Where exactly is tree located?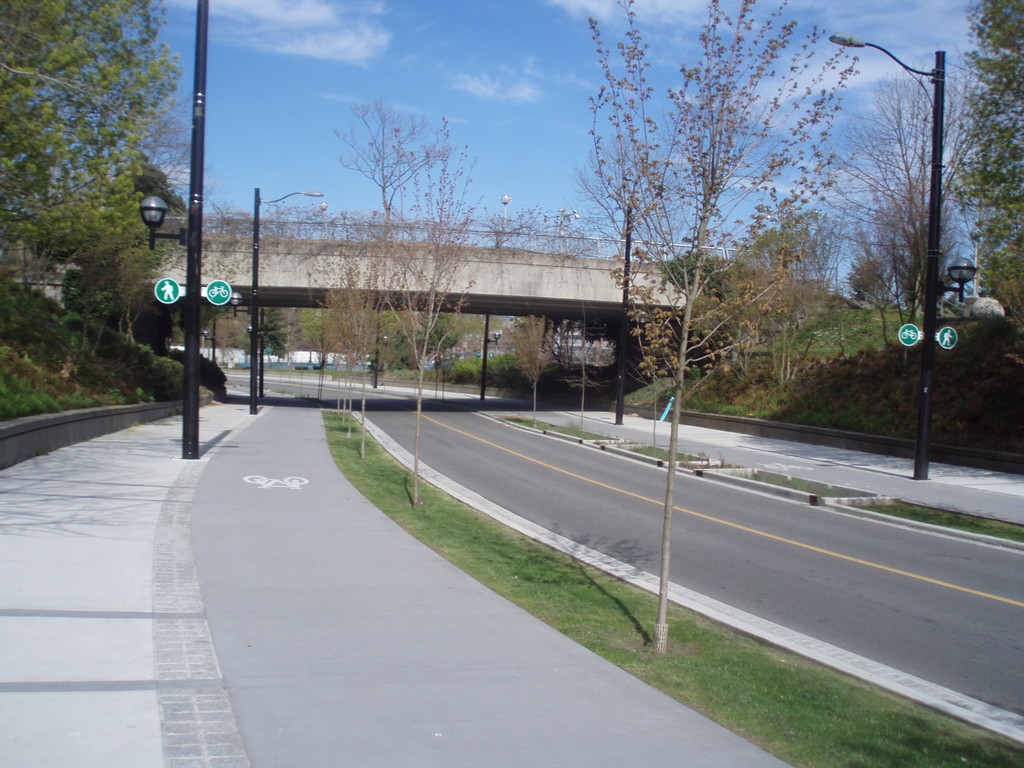
Its bounding box is bbox=[823, 170, 906, 365].
